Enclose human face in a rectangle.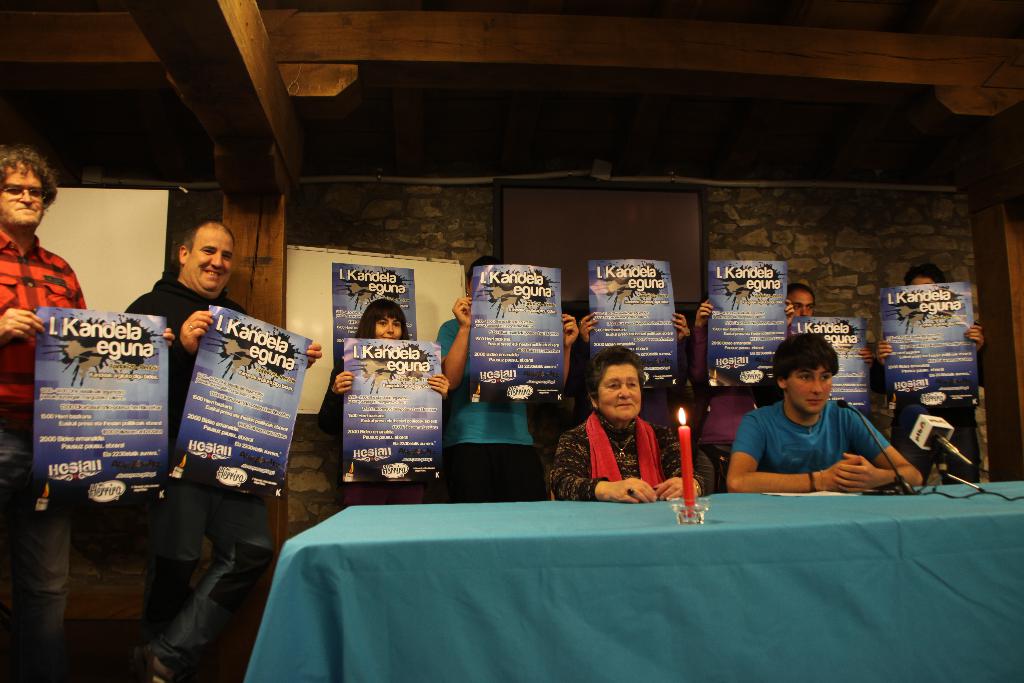
[786, 291, 813, 317].
